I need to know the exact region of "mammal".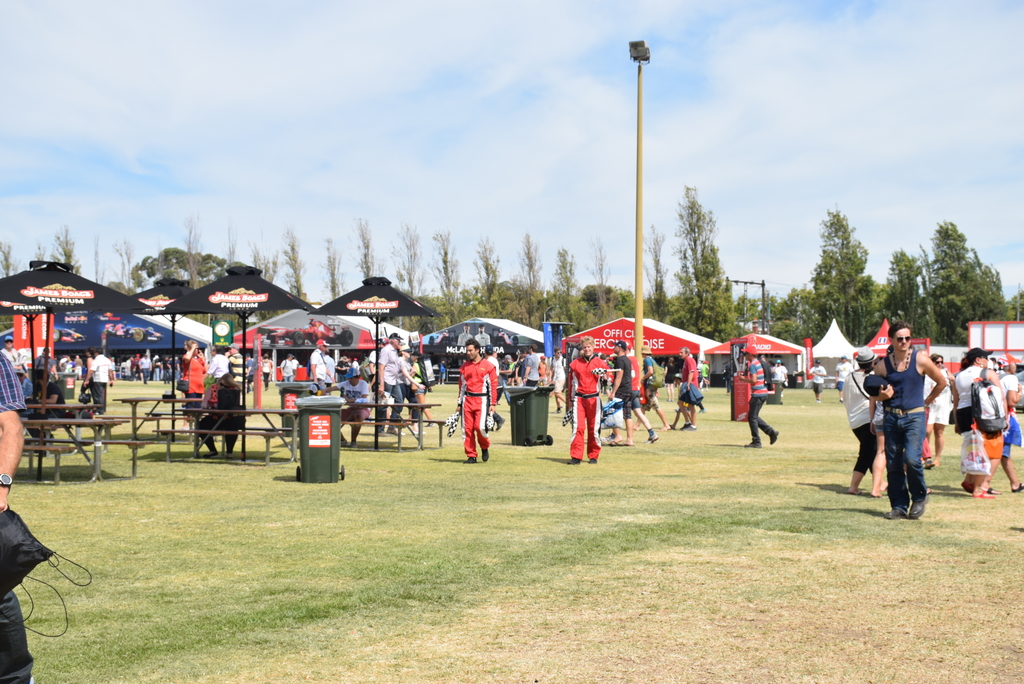
Region: (left=397, top=349, right=425, bottom=436).
